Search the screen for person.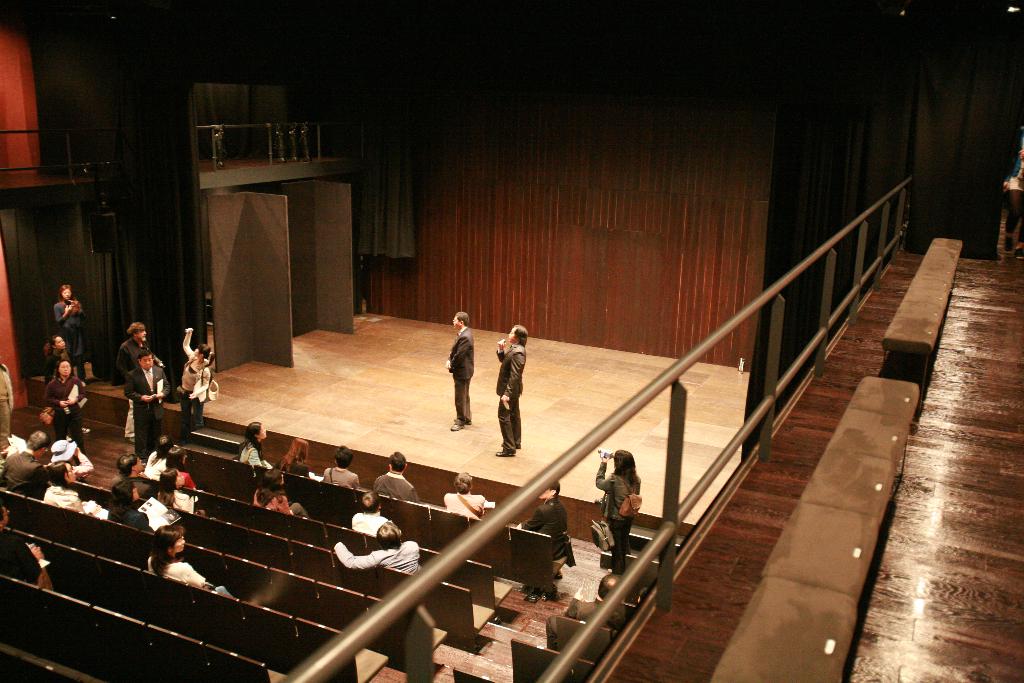
Found at 434,320,477,436.
